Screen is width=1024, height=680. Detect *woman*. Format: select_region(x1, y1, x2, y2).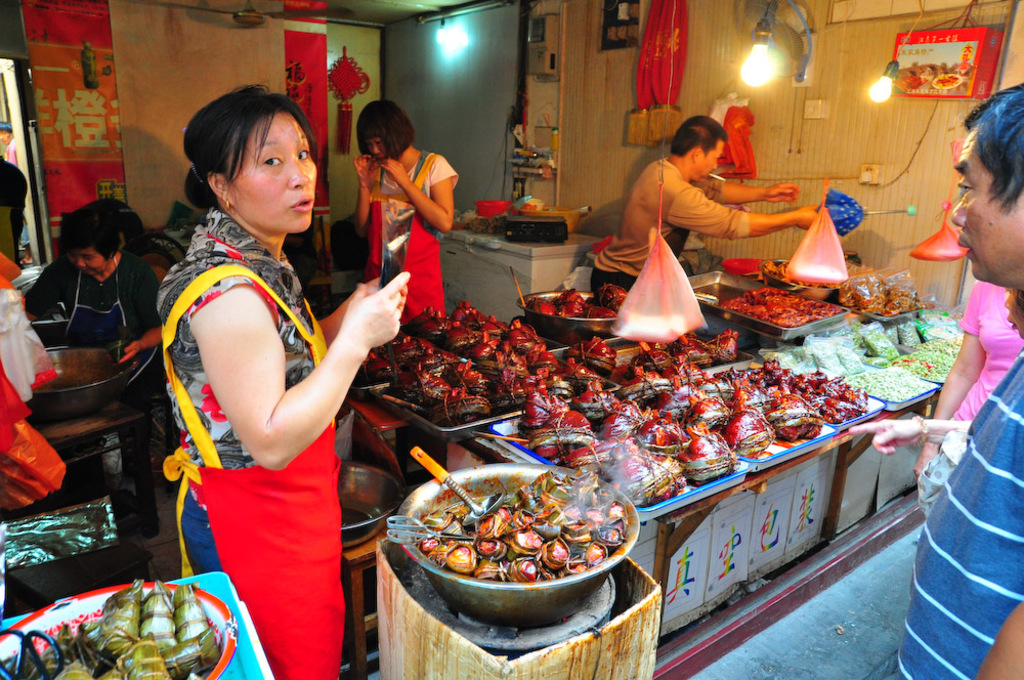
select_region(346, 98, 464, 316).
